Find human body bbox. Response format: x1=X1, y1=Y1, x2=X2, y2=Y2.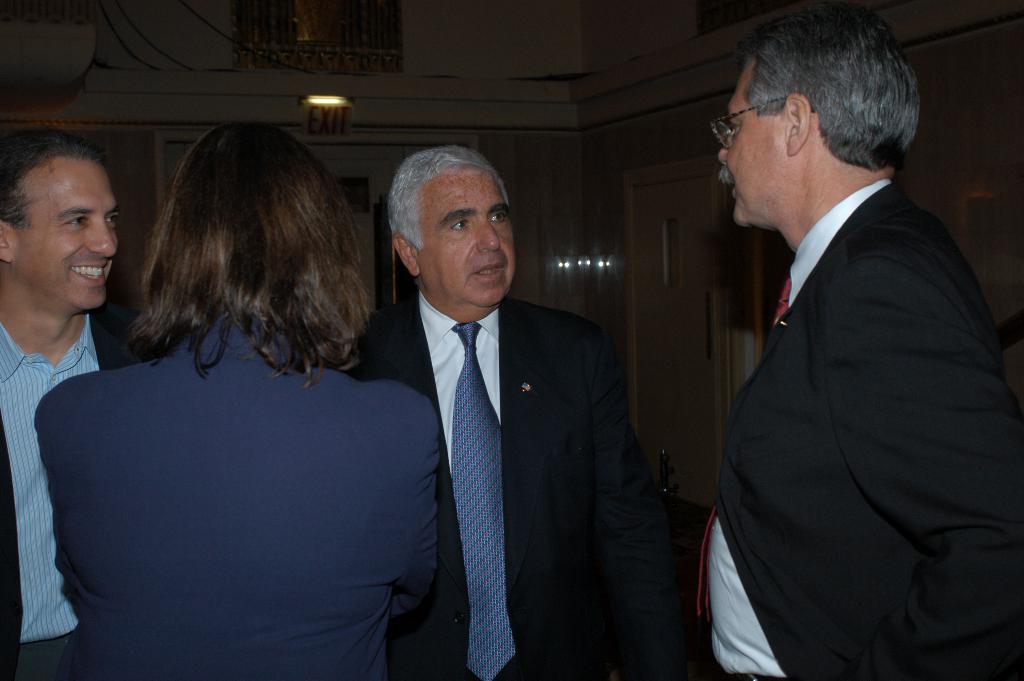
x1=32, y1=314, x2=444, y2=680.
